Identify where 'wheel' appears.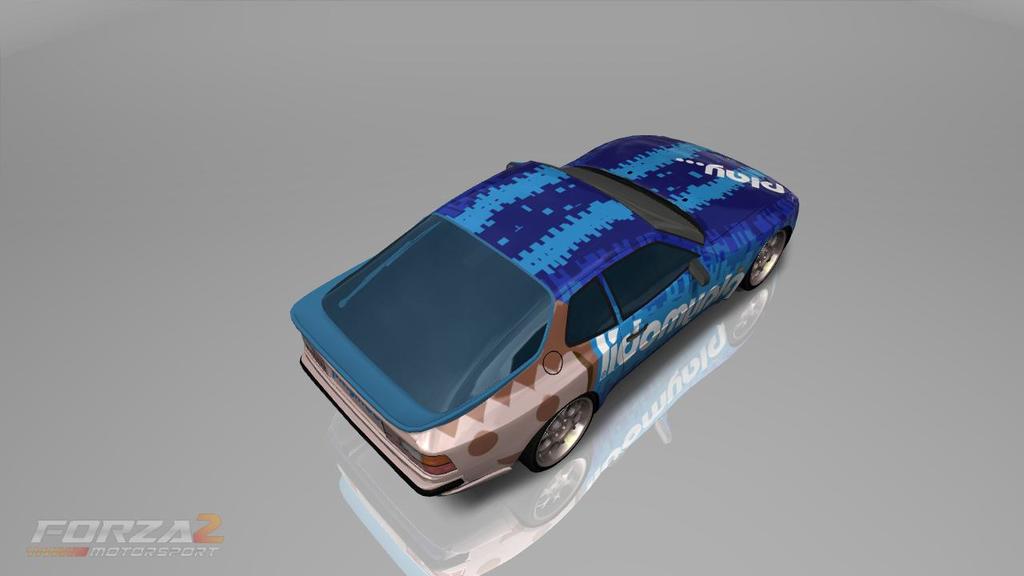
Appears at 517:386:608:480.
